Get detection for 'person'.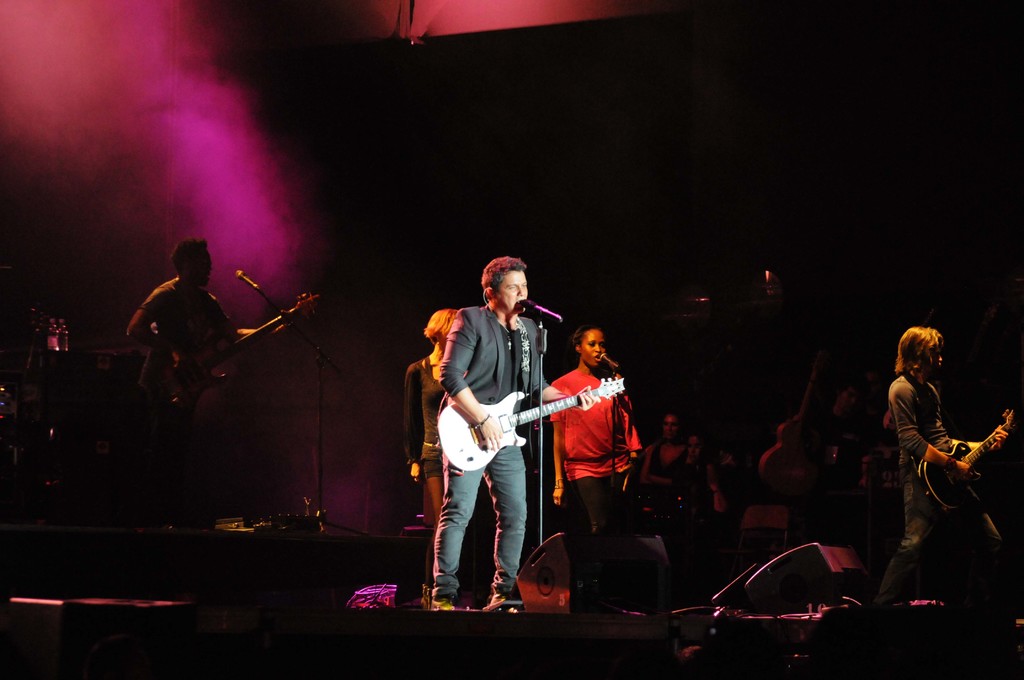
Detection: 429,259,554,627.
